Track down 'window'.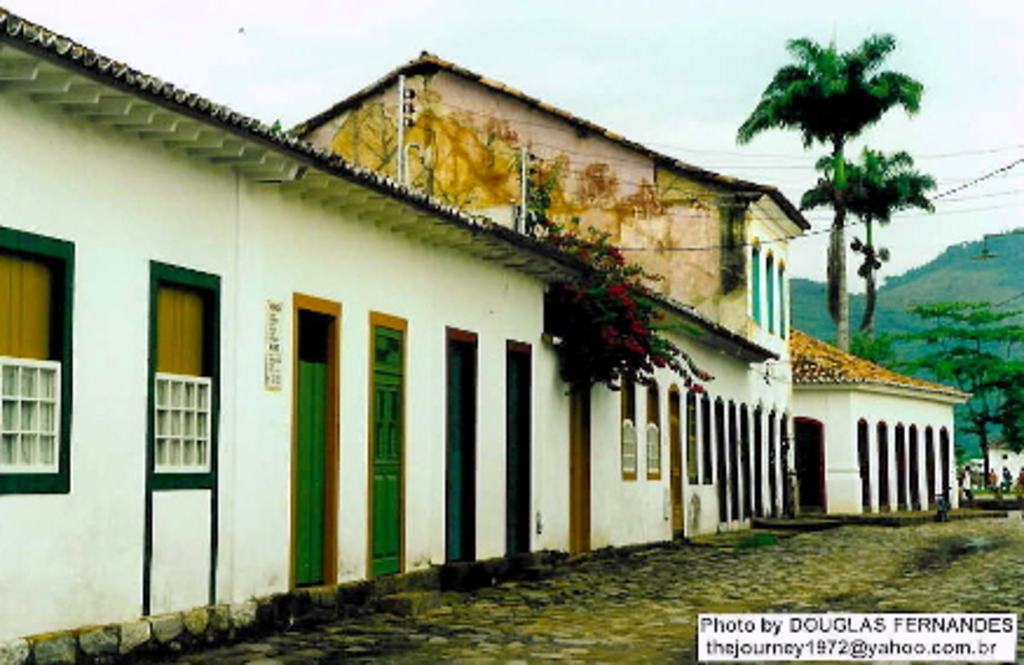
Tracked to rect(701, 389, 715, 487).
